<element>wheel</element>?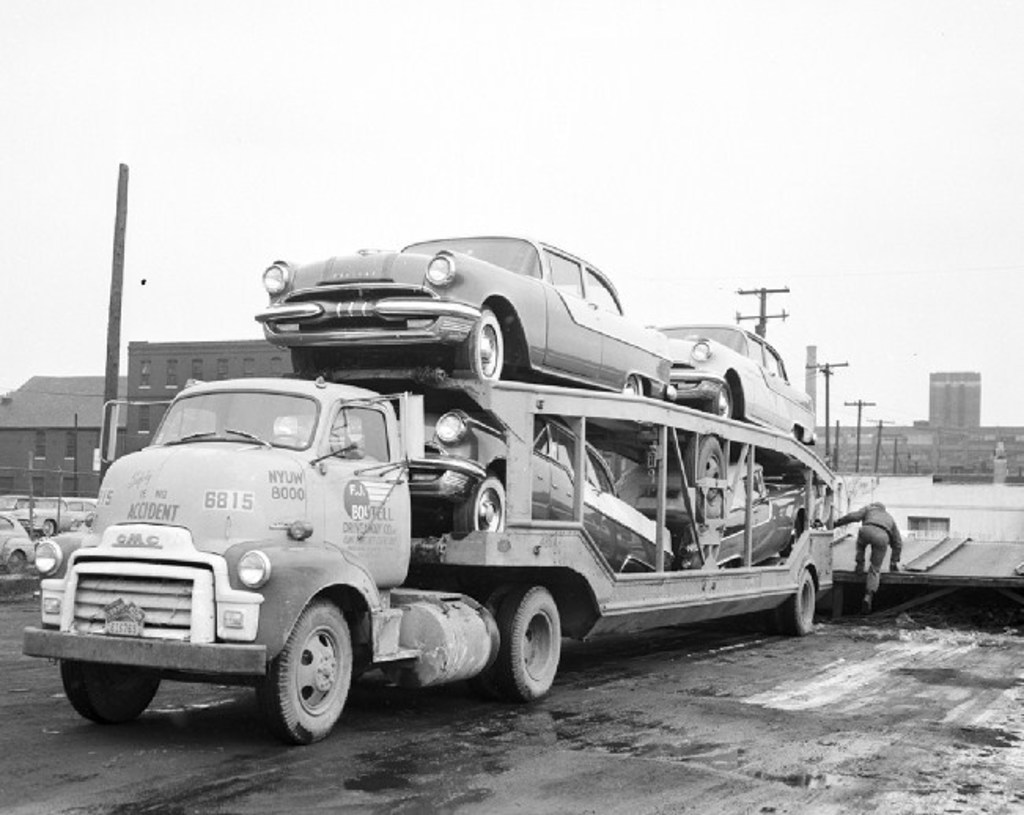
region(267, 428, 300, 444)
